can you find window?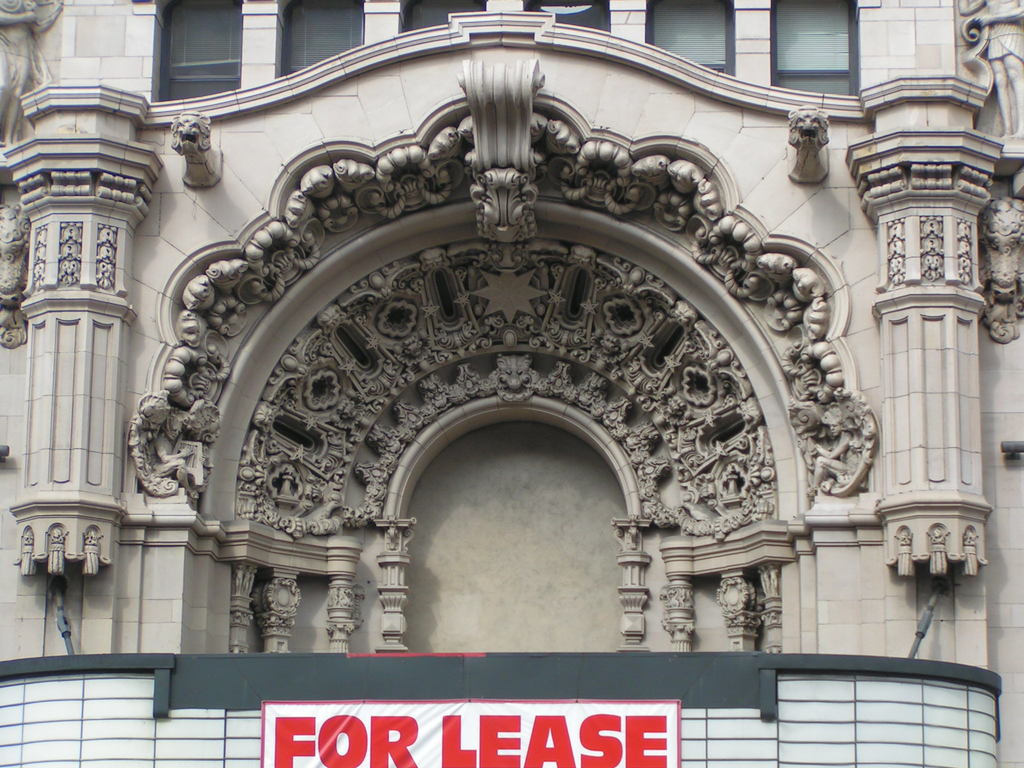
Yes, bounding box: box(524, 0, 609, 33).
